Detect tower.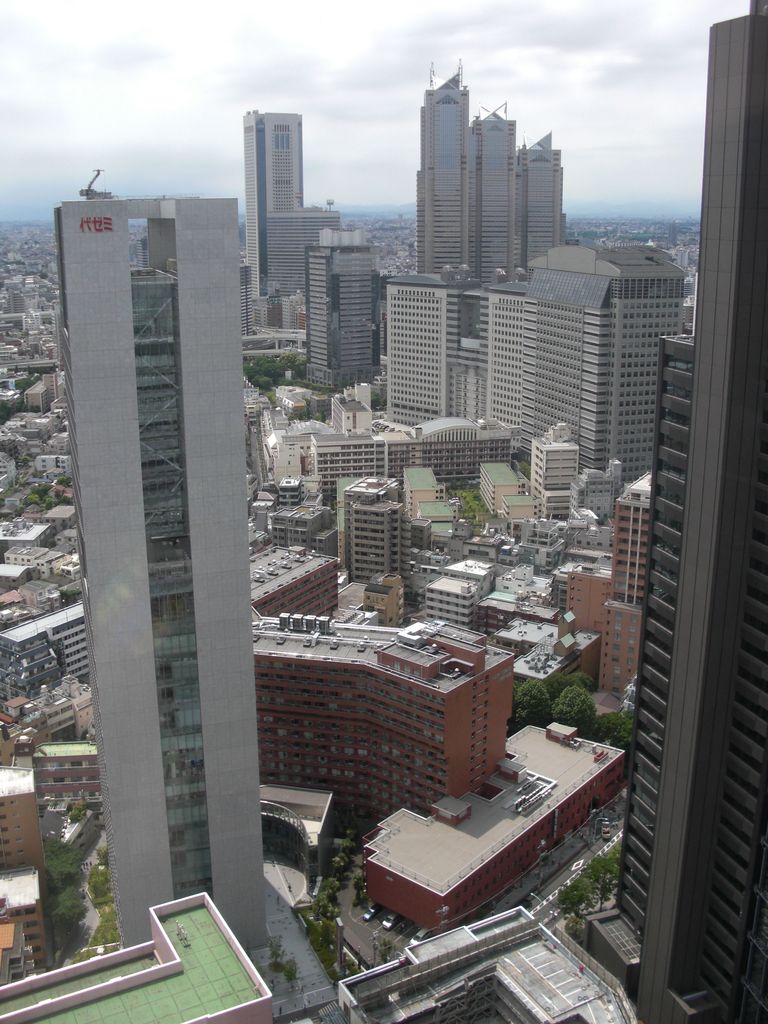
Detected at (left=56, top=176, right=280, bottom=958).
